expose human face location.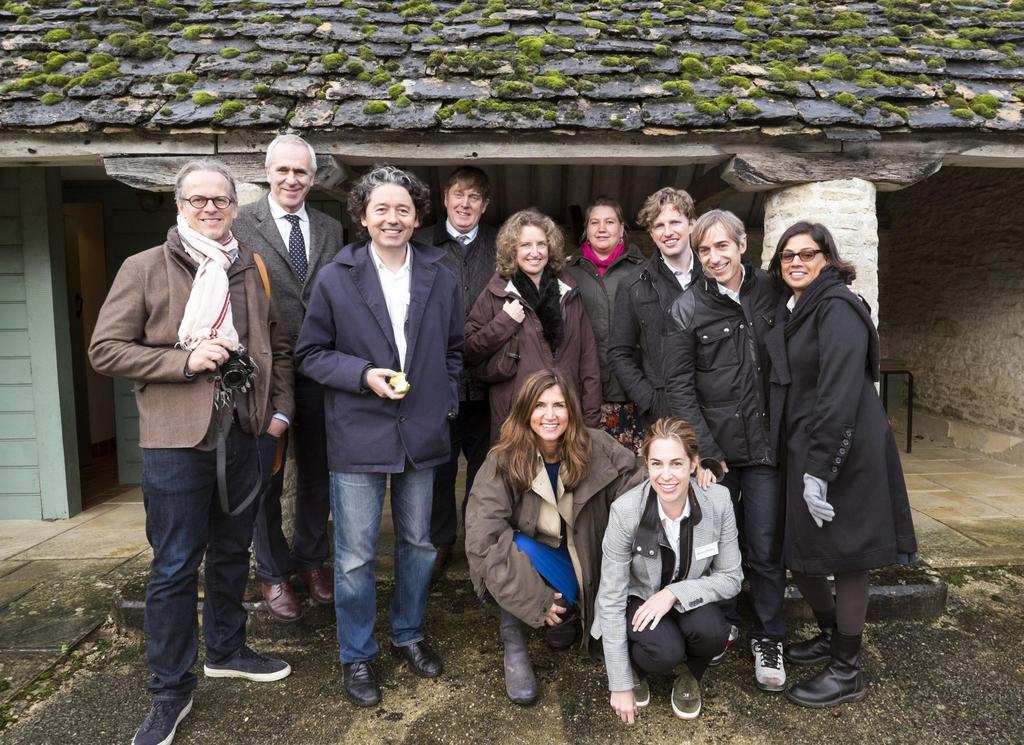
Exposed at [left=519, top=225, right=547, bottom=271].
